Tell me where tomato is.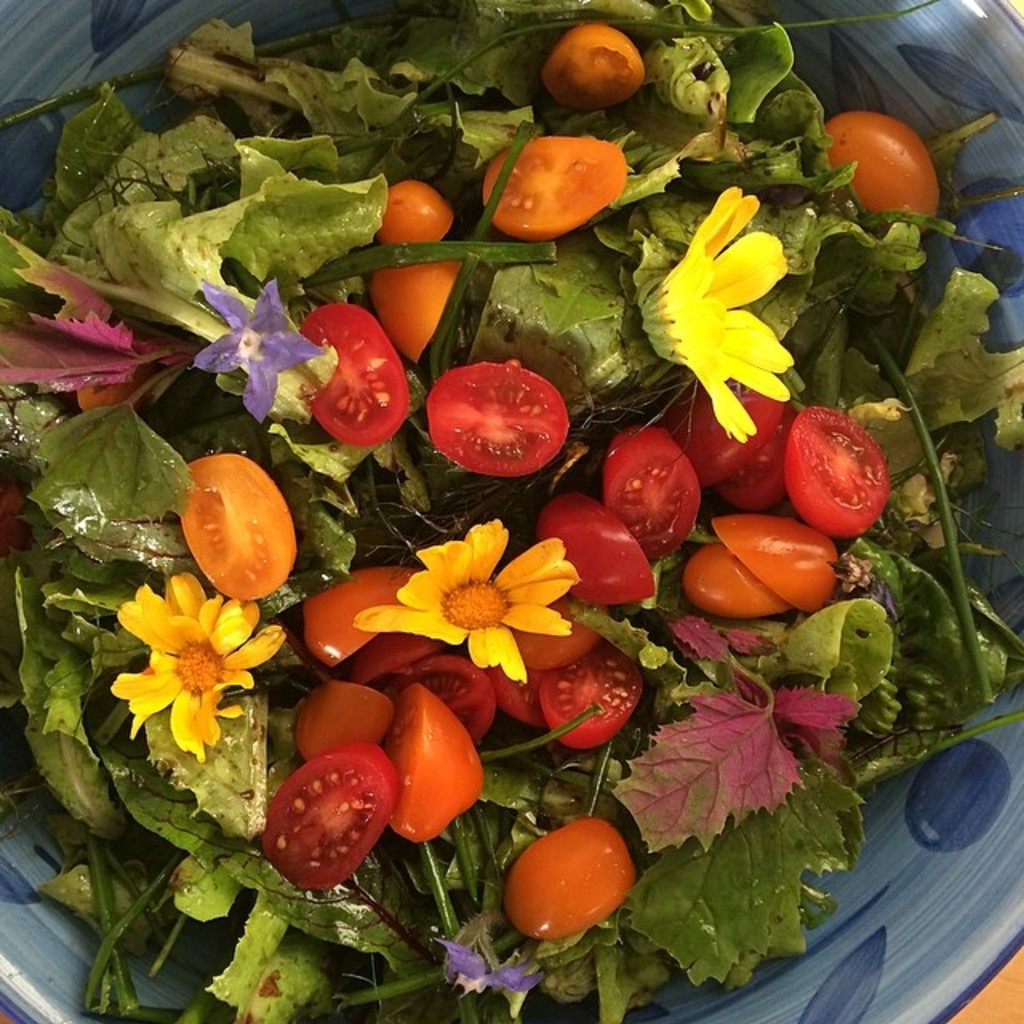
tomato is at 515, 822, 630, 939.
